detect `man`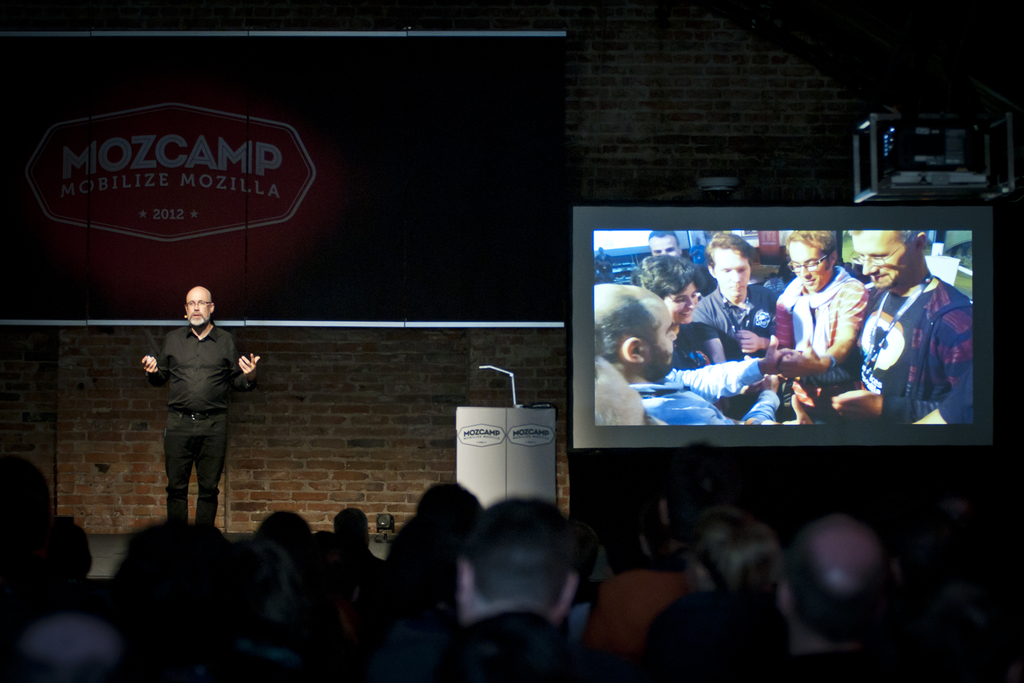
(left=645, top=226, right=689, bottom=259)
